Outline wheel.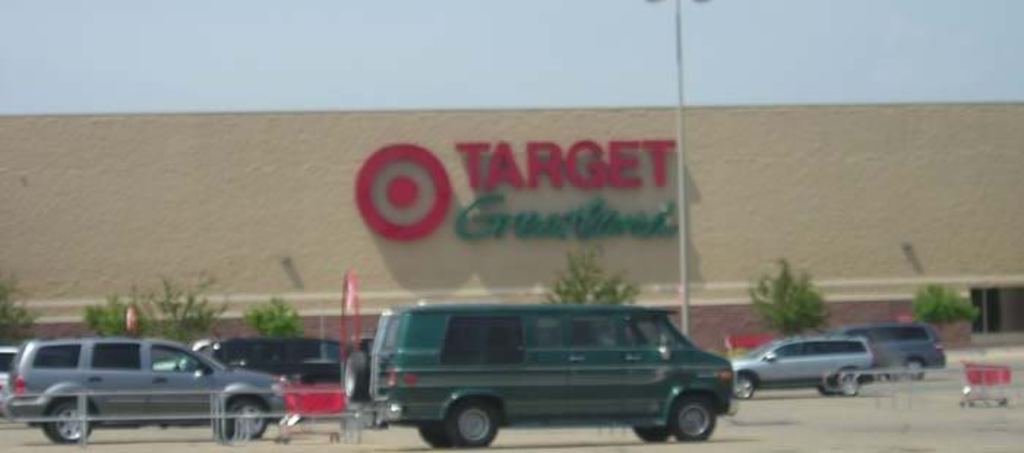
Outline: rect(341, 351, 369, 402).
